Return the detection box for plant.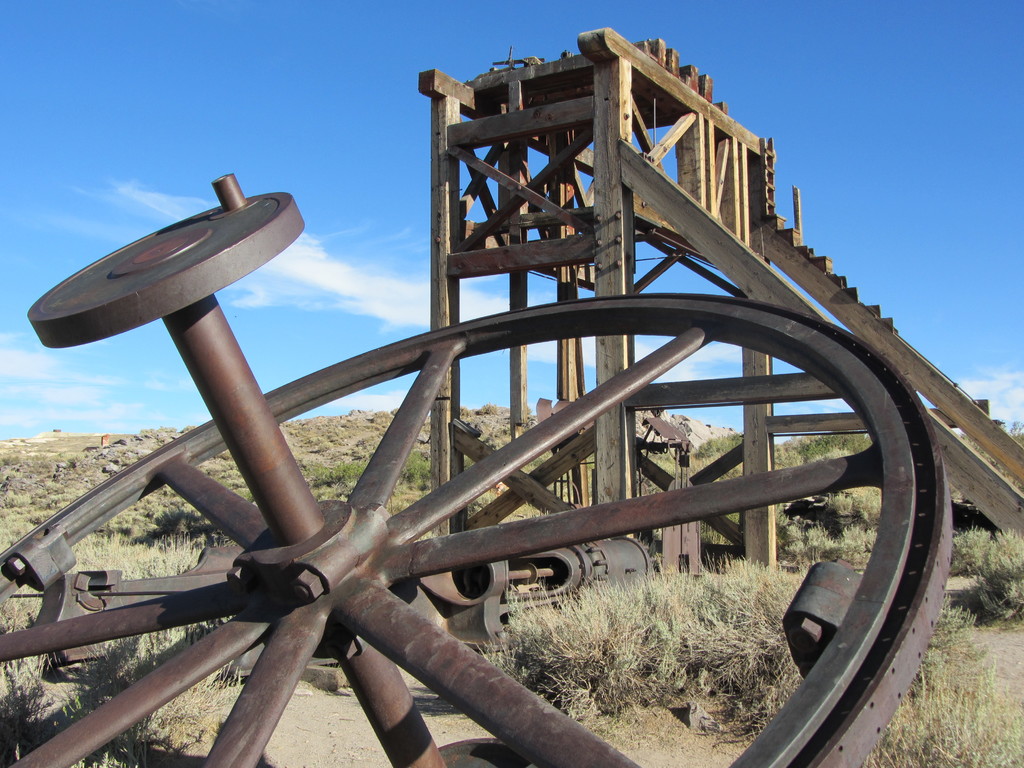
rect(191, 440, 268, 515).
